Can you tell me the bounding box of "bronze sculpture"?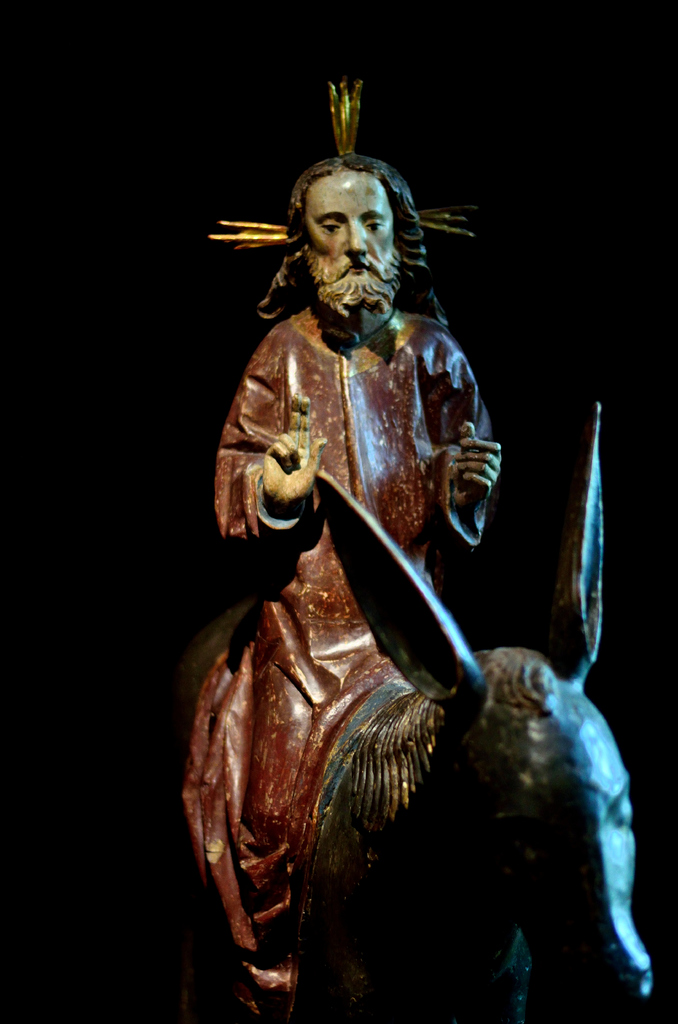
Rect(195, 77, 677, 1023).
